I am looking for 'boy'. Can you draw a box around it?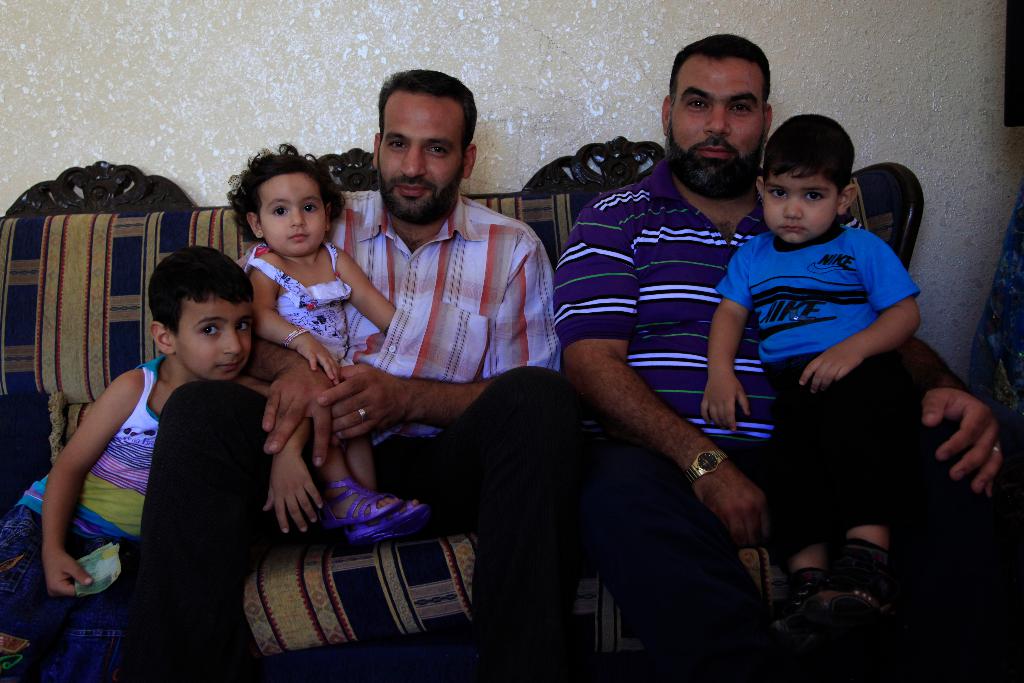
Sure, the bounding box is <region>0, 246, 321, 682</region>.
